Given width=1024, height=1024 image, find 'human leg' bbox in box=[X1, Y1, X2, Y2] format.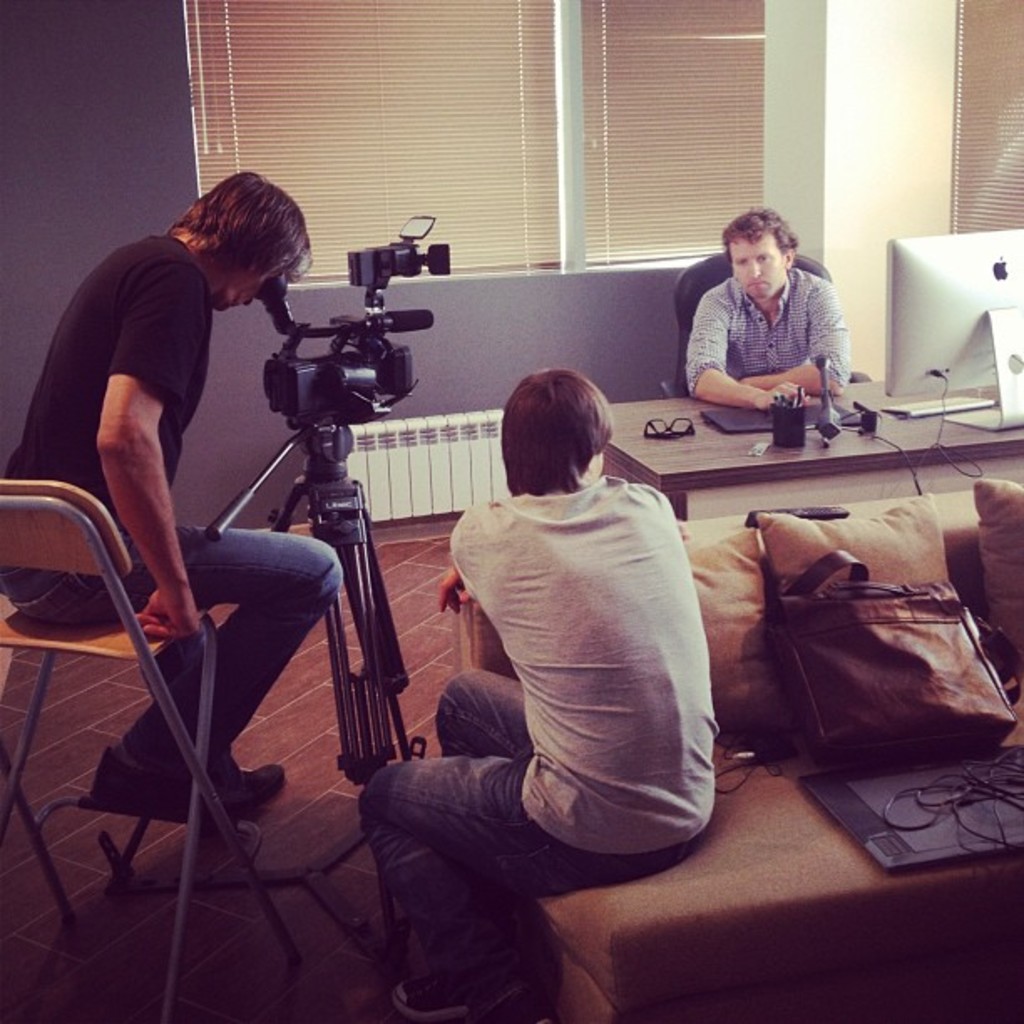
box=[94, 604, 241, 813].
